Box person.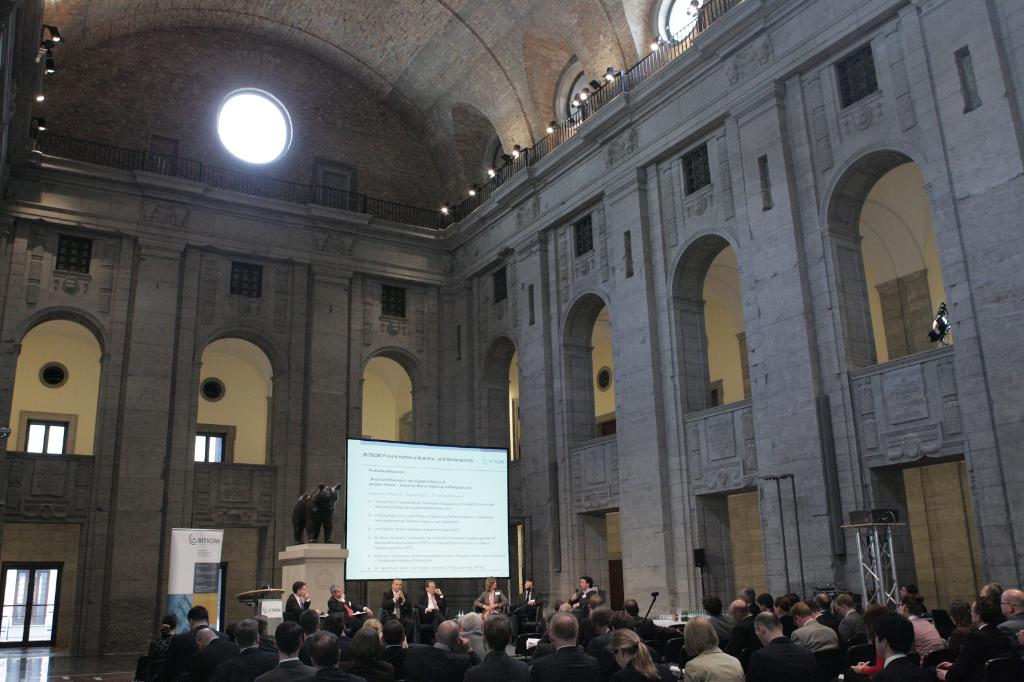
[left=417, top=575, right=441, bottom=624].
